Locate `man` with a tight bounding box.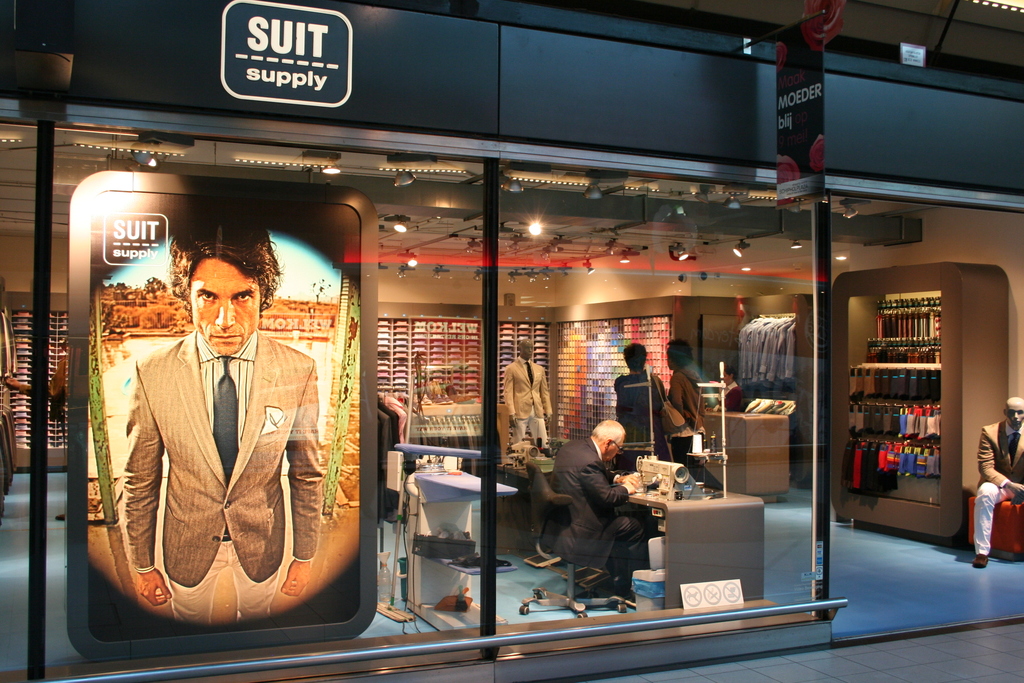
crop(550, 421, 660, 586).
